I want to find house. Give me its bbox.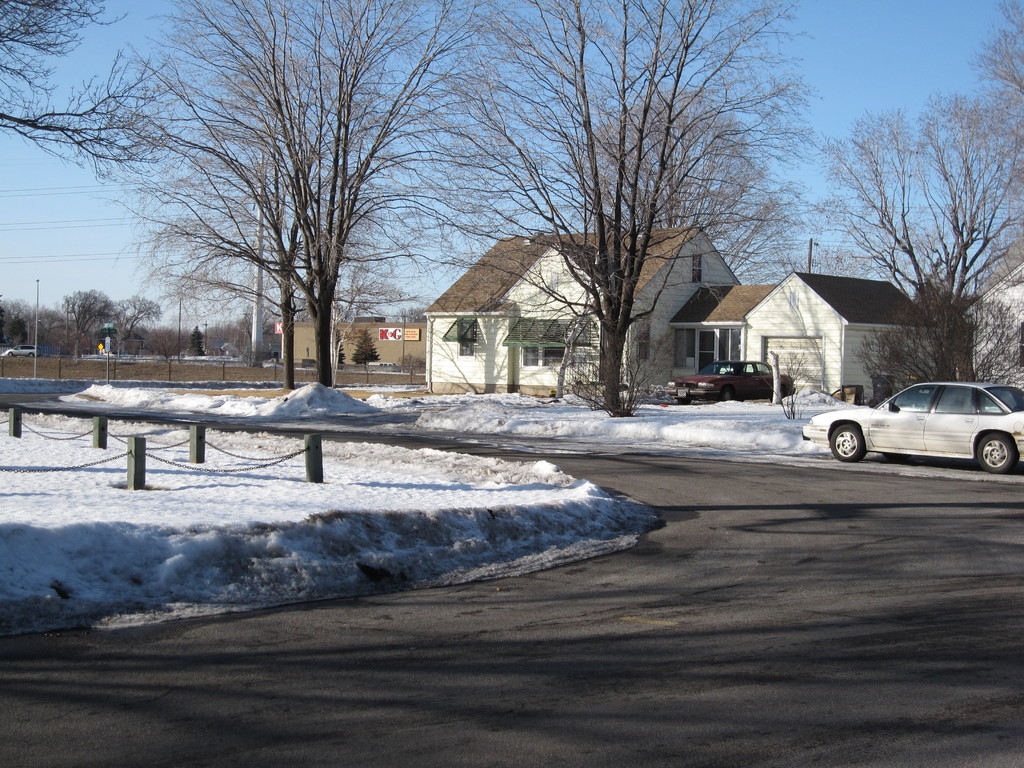
box=[424, 221, 779, 400].
